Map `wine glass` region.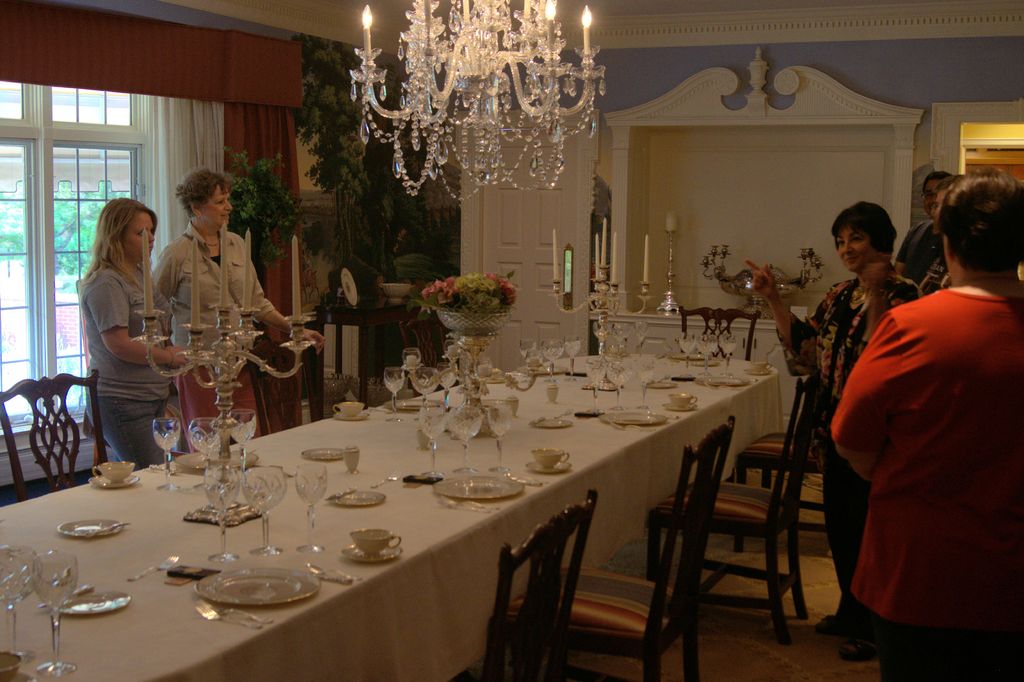
Mapped to (x1=682, y1=335, x2=701, y2=374).
